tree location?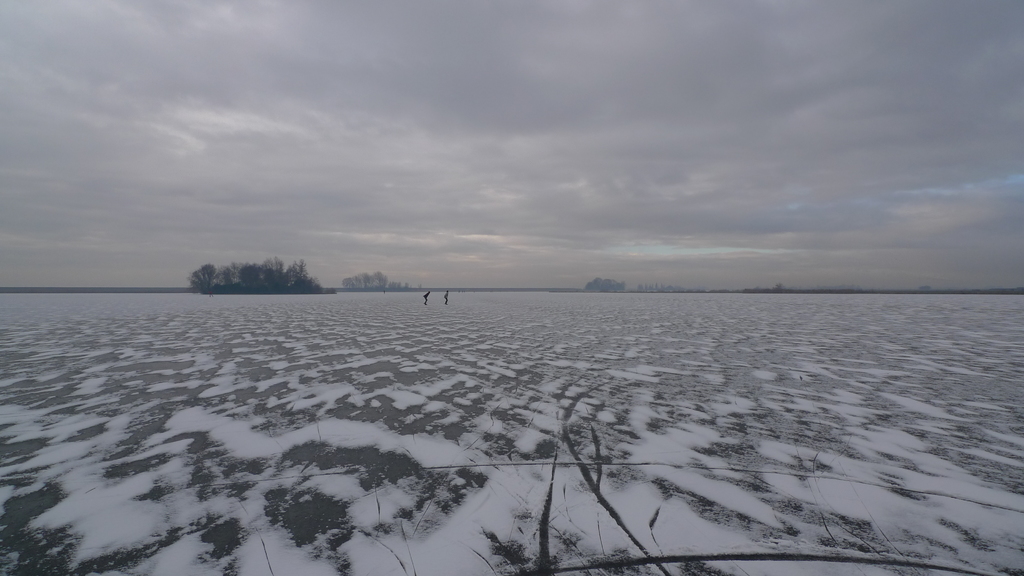
Rect(346, 268, 391, 290)
